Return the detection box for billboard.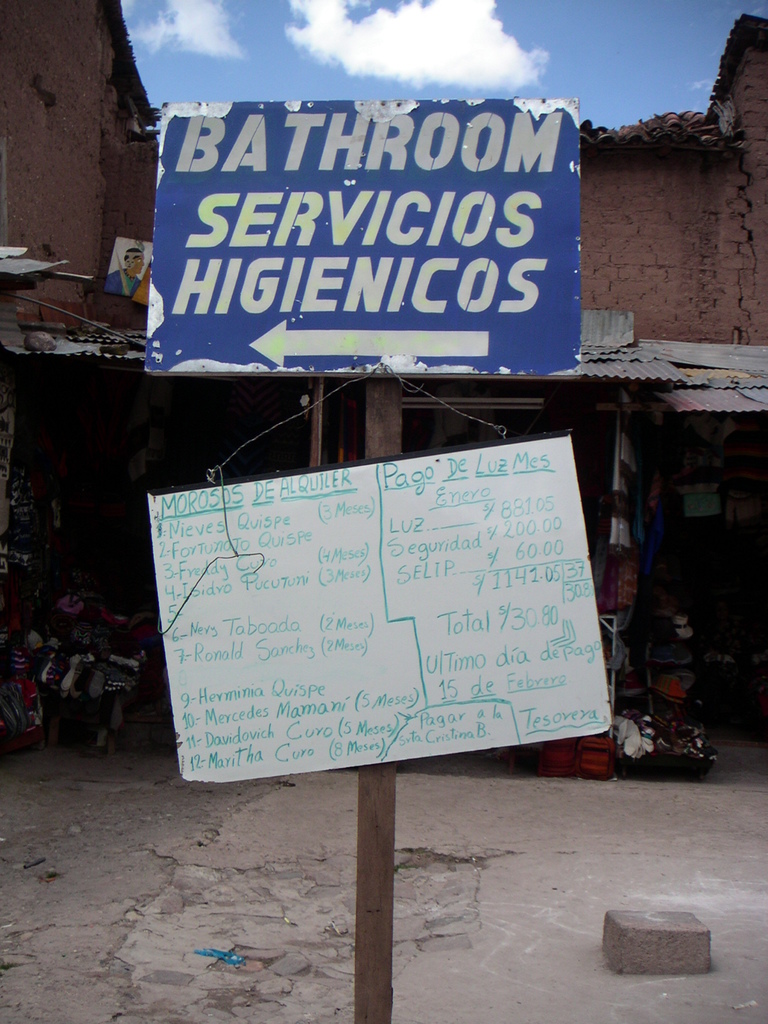
(147,431,614,780).
